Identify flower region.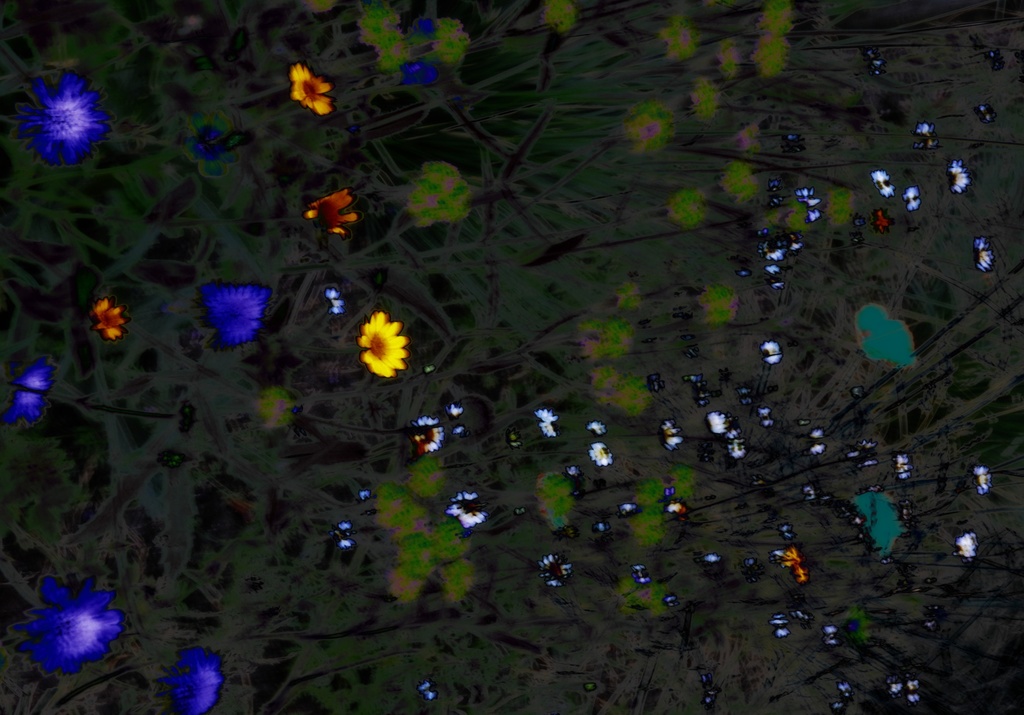
Region: (left=6, top=360, right=54, bottom=426).
